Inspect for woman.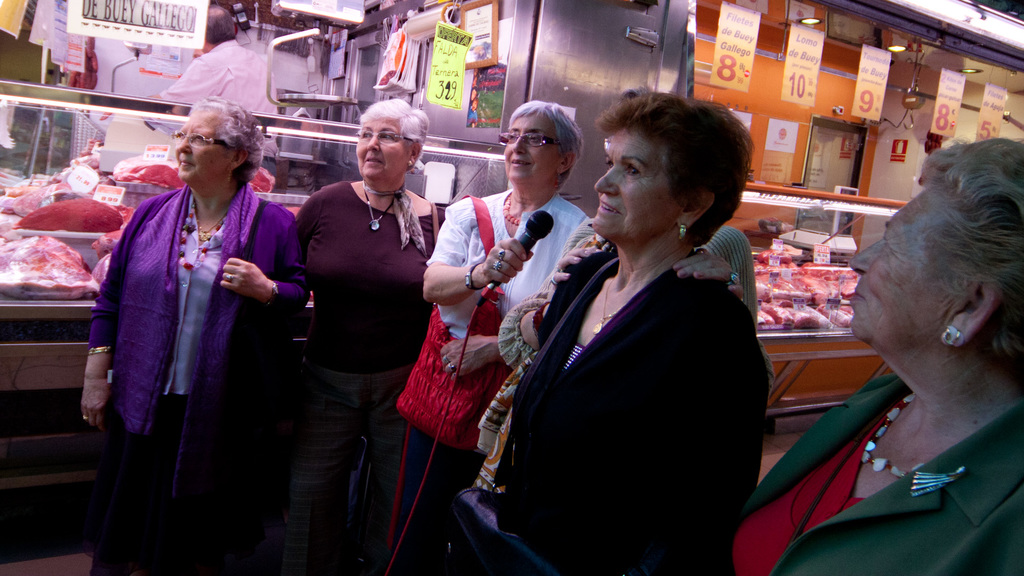
Inspection: crop(390, 104, 589, 570).
